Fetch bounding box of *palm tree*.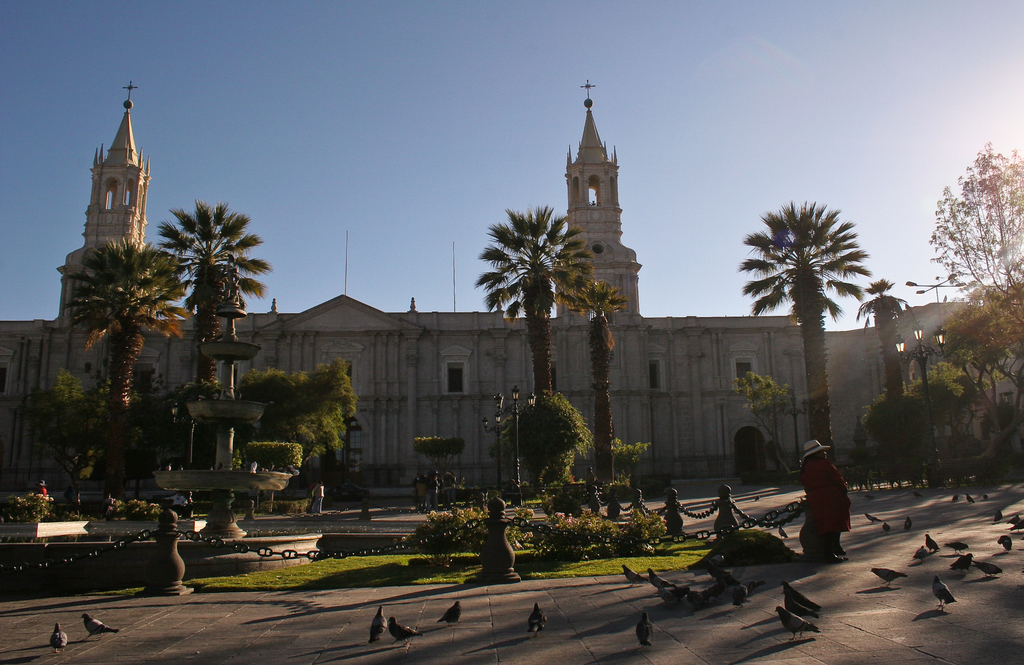
Bbox: box(745, 195, 876, 452).
